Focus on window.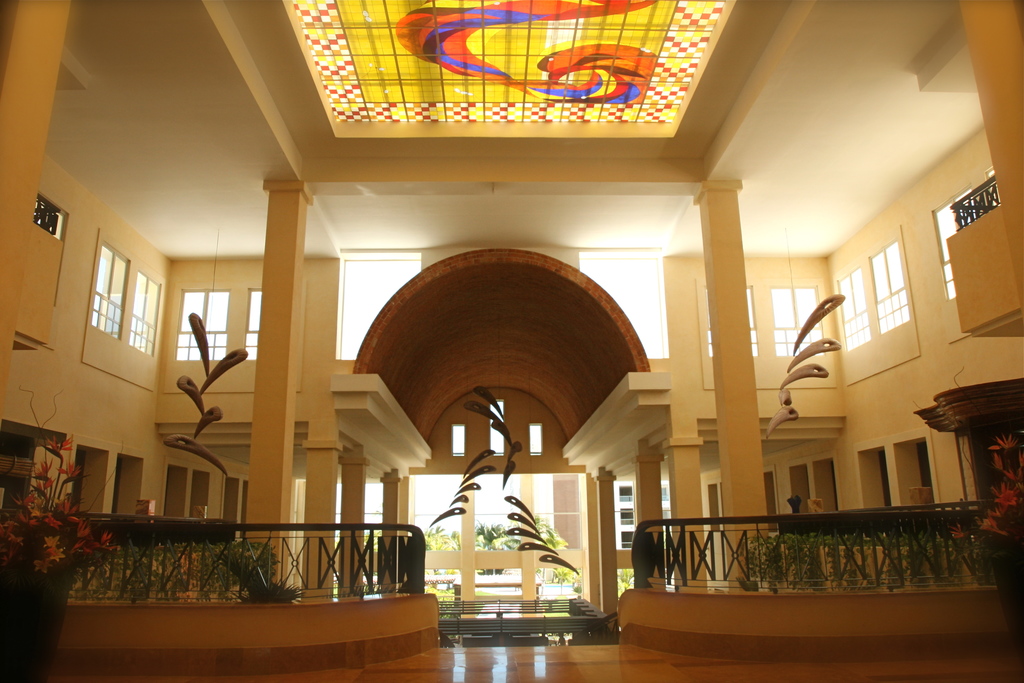
Focused at x1=136, y1=270, x2=166, y2=361.
